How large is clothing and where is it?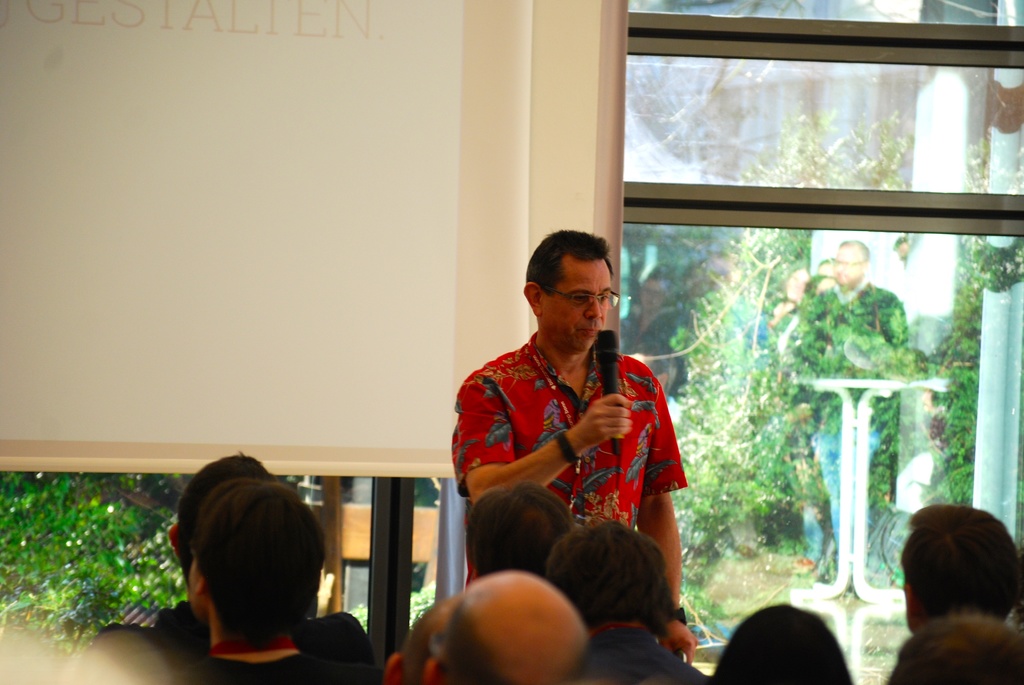
Bounding box: detection(449, 329, 696, 548).
